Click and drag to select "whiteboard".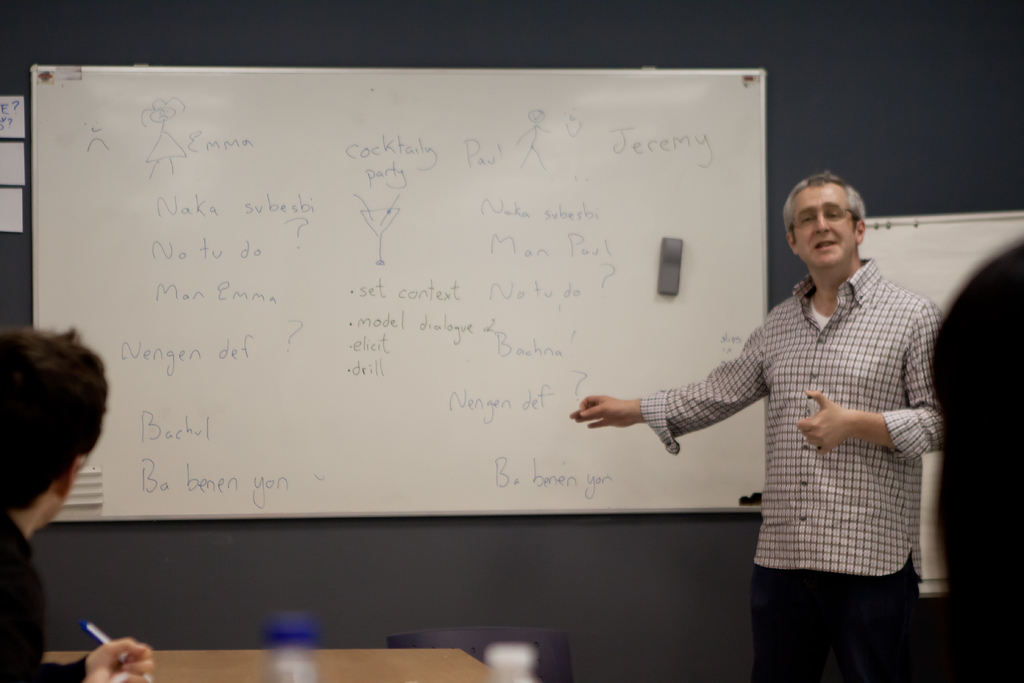
Selection: 30, 68, 772, 514.
